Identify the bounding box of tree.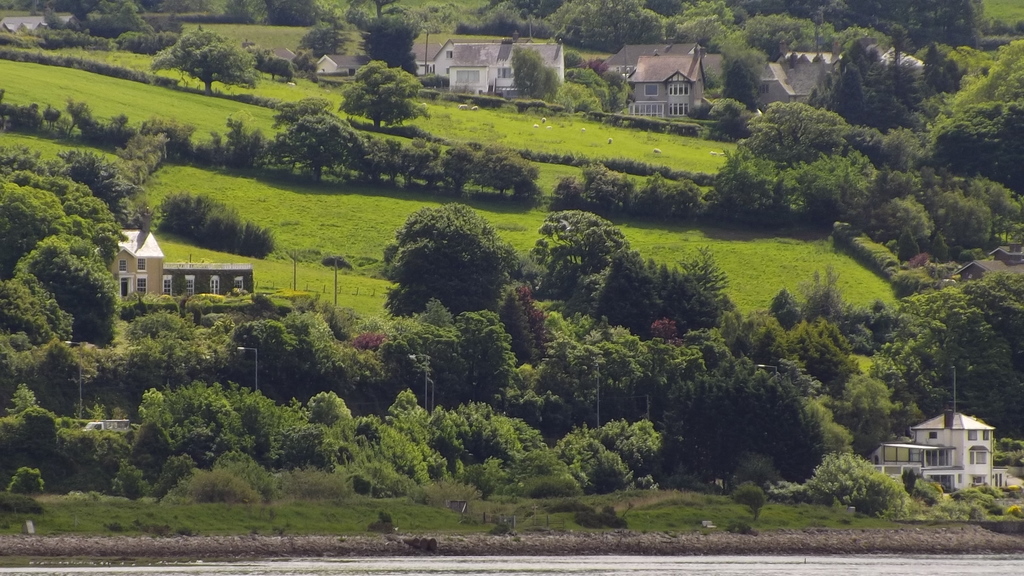
bbox=(379, 204, 522, 324).
